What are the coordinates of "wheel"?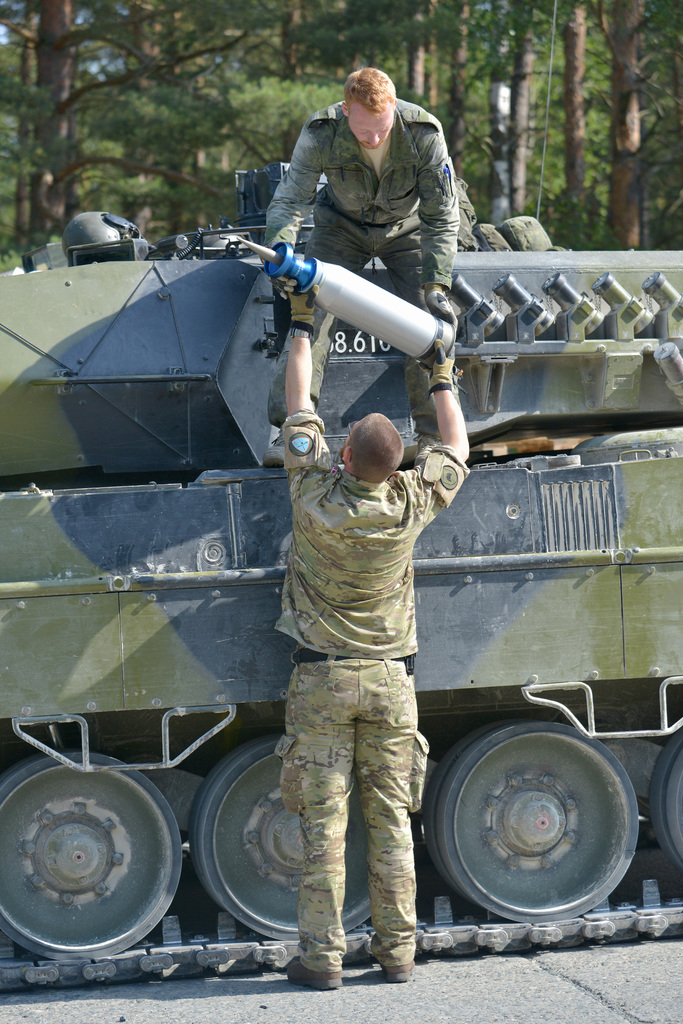
select_region(0, 749, 181, 959).
